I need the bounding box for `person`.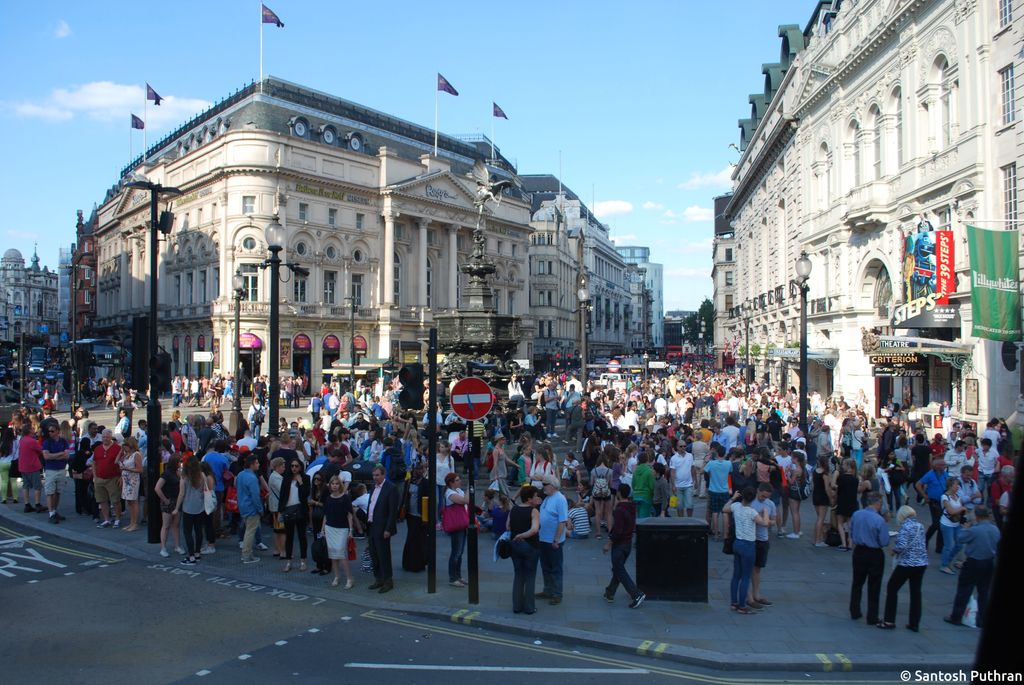
Here it is: pyautogui.locateOnScreen(154, 453, 184, 558).
